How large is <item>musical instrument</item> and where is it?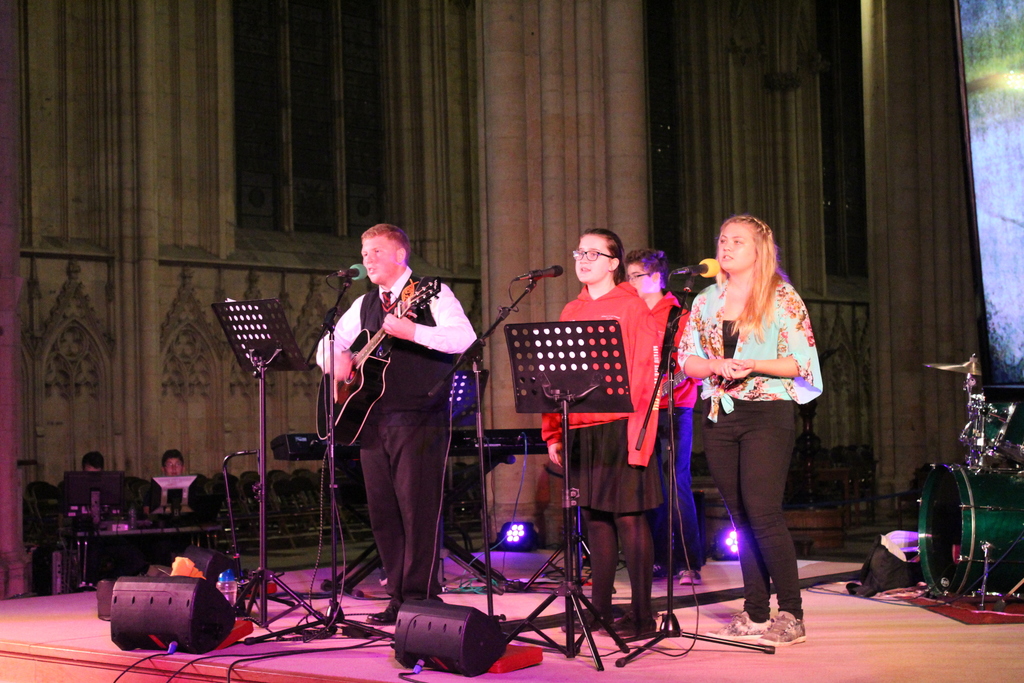
Bounding box: {"left": 314, "top": 276, "right": 446, "bottom": 452}.
